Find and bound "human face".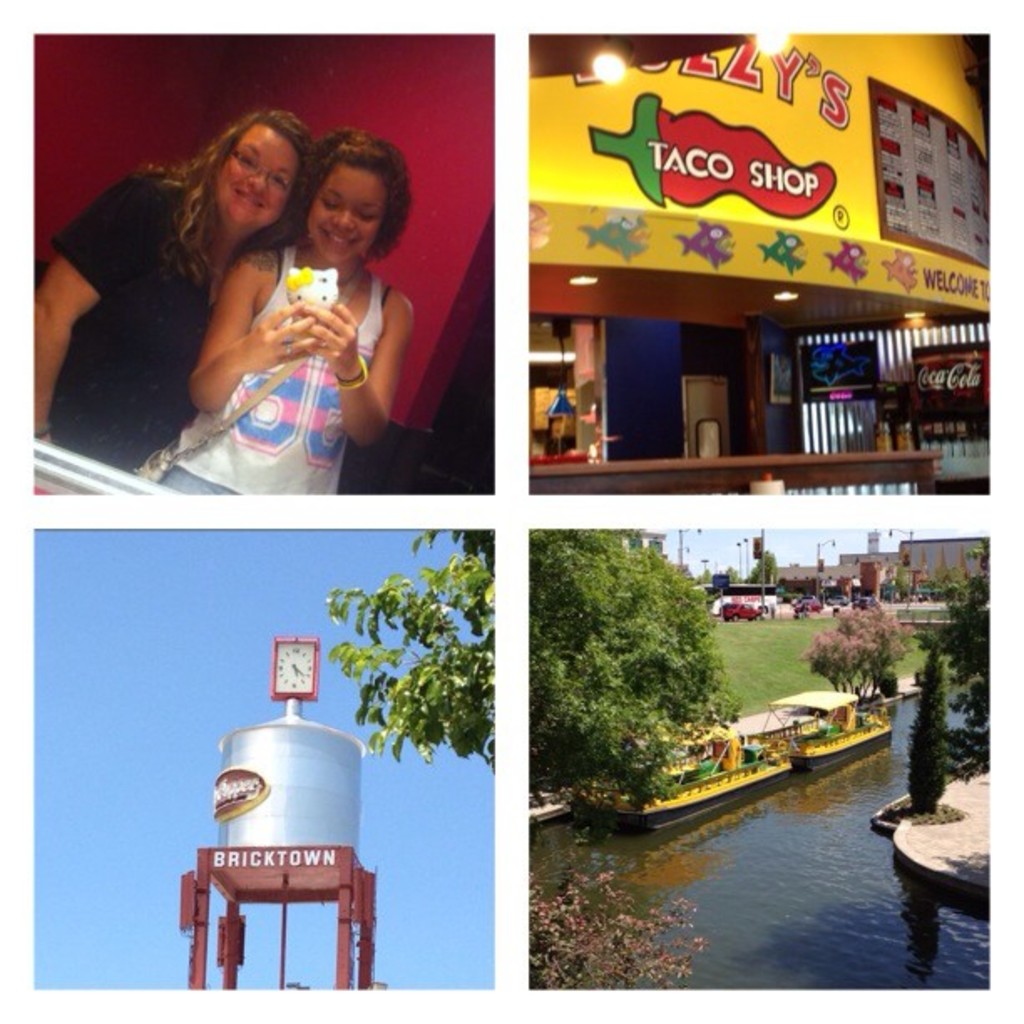
Bound: l=308, t=159, r=393, b=266.
